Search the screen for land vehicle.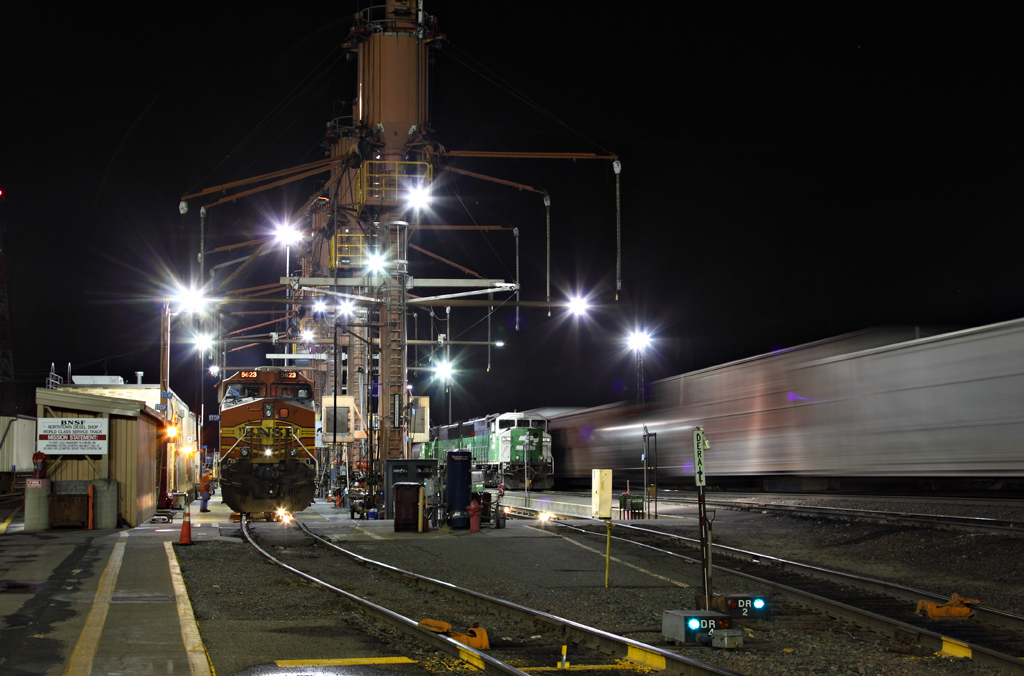
Found at box=[418, 410, 556, 491].
